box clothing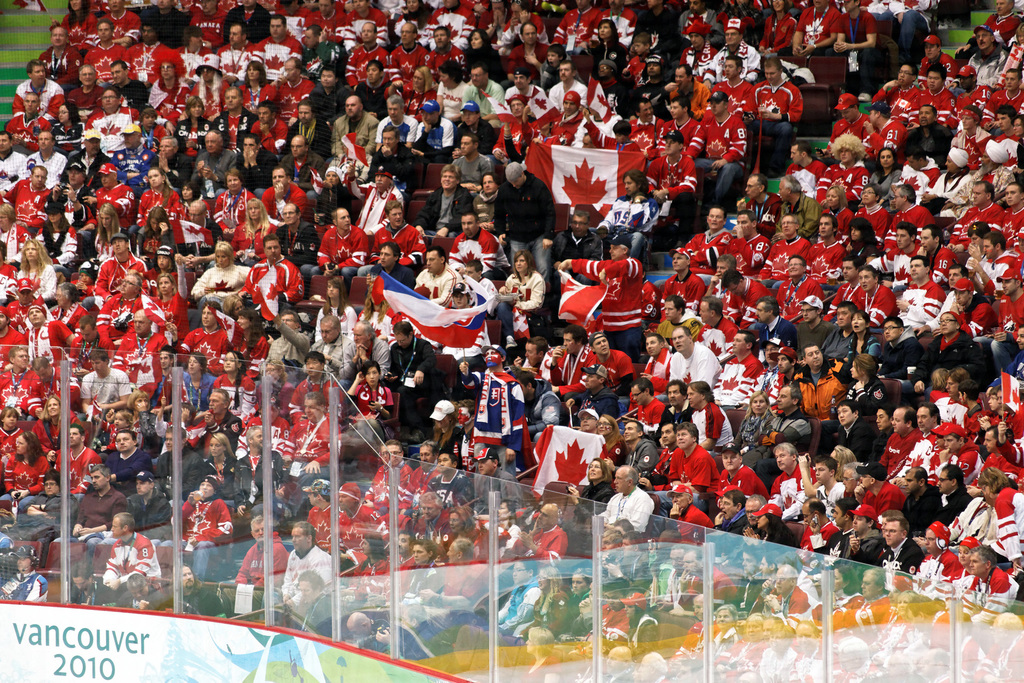
l=169, t=491, r=227, b=576
